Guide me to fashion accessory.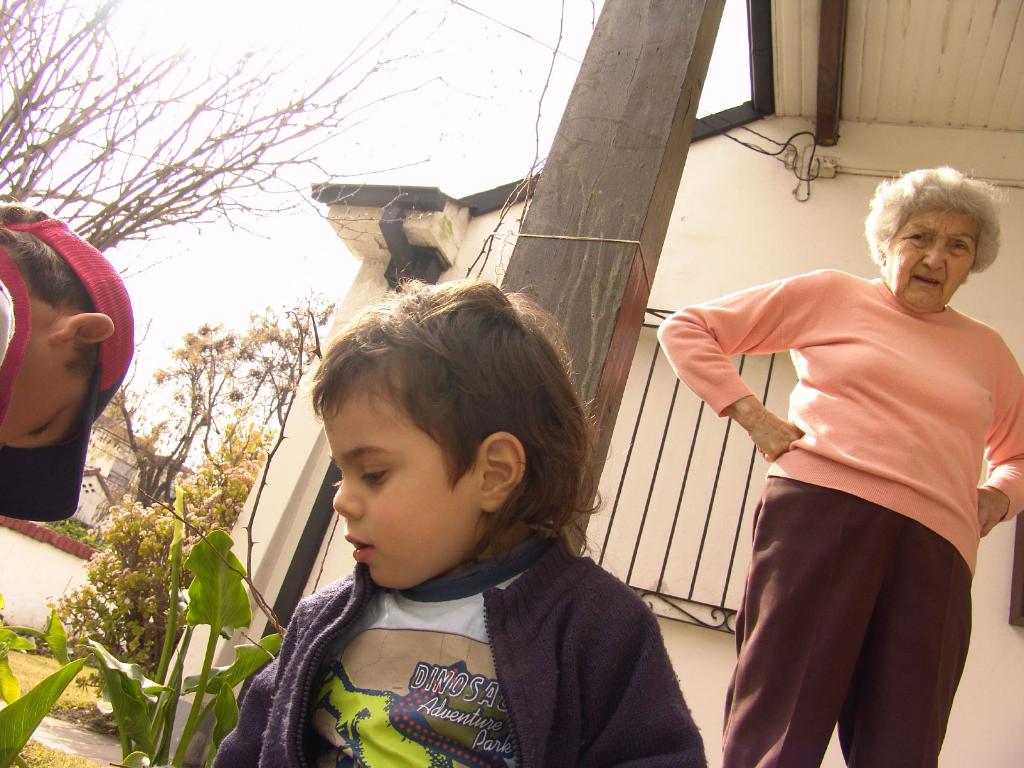
Guidance: 0,214,133,524.
